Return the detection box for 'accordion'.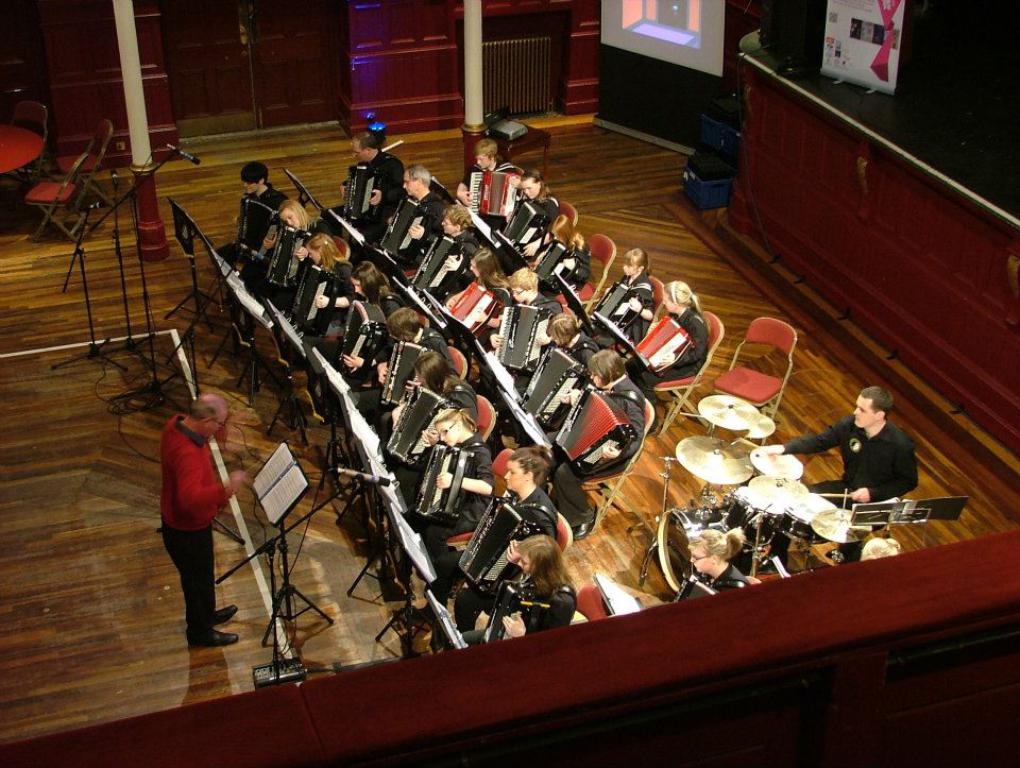
region(411, 233, 467, 302).
